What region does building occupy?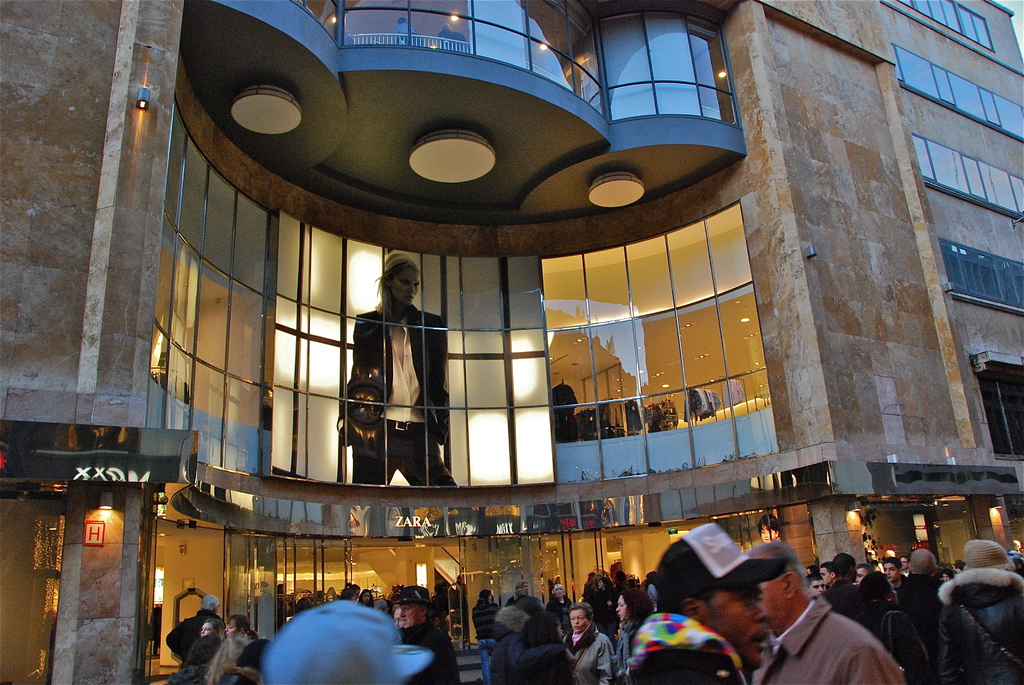
box=[0, 0, 1023, 684].
